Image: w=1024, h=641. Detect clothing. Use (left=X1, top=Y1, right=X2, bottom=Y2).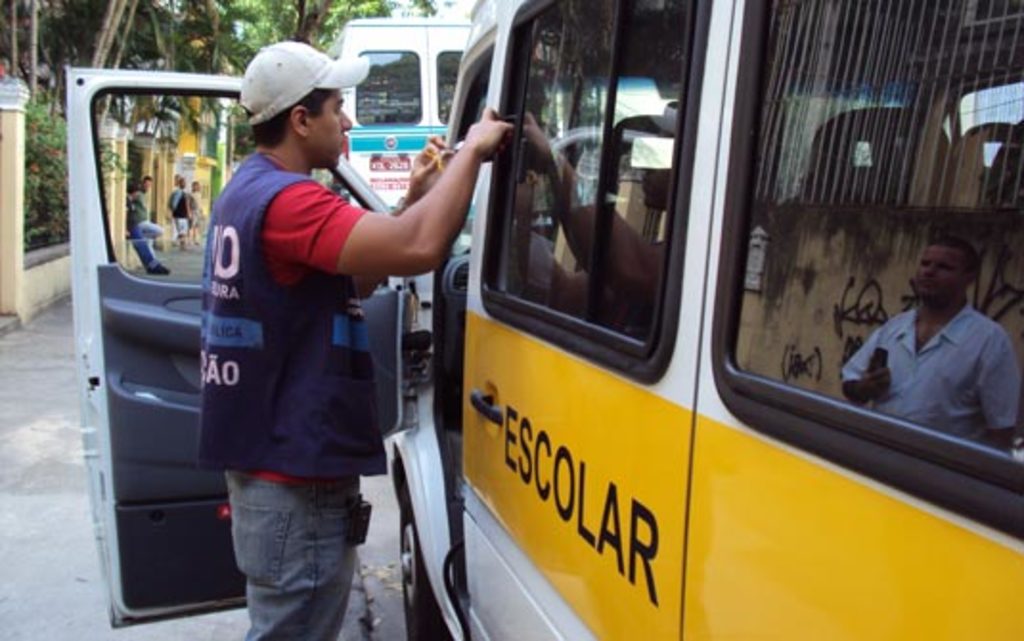
(left=189, top=195, right=201, bottom=233).
